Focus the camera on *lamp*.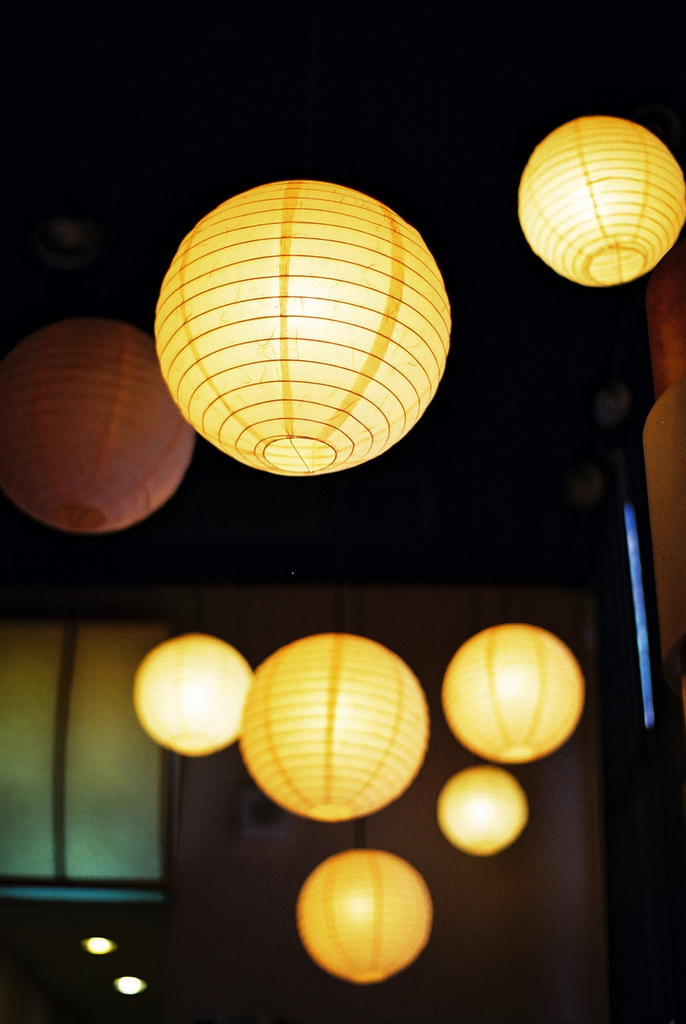
Focus region: <bbox>437, 496, 586, 765</bbox>.
